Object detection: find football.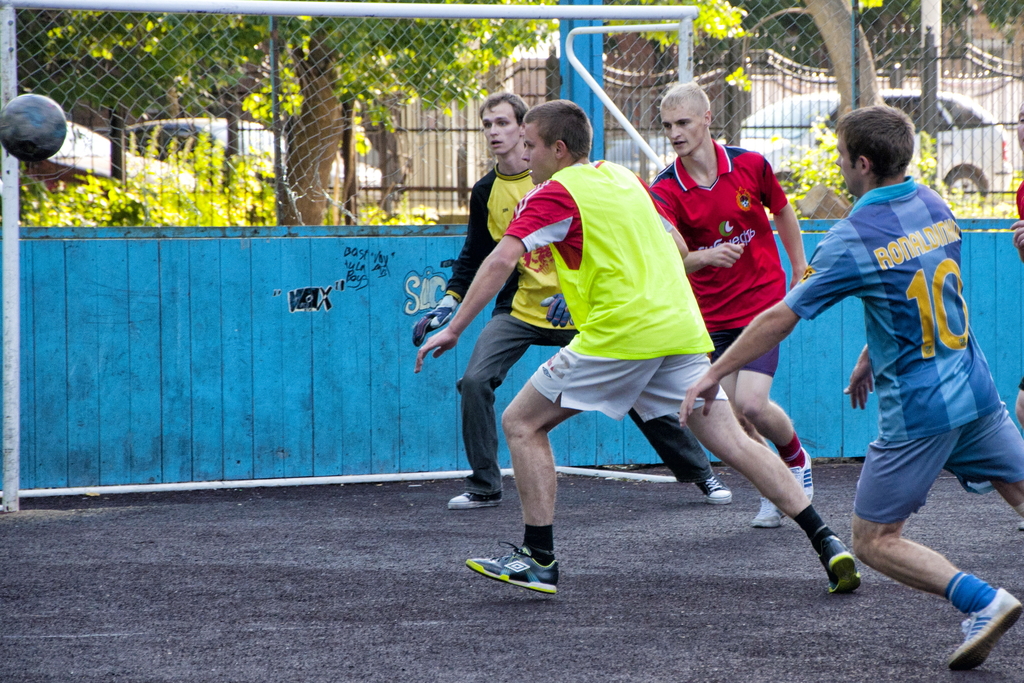
locate(1, 93, 67, 163).
